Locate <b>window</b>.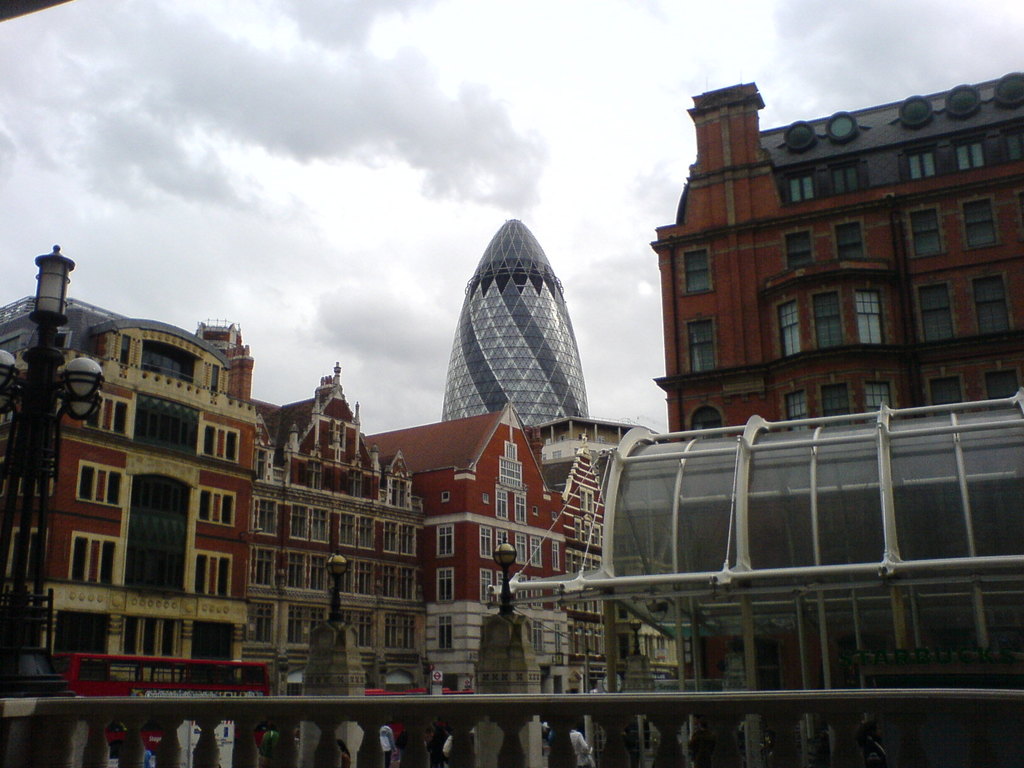
Bounding box: 928:376:955:404.
